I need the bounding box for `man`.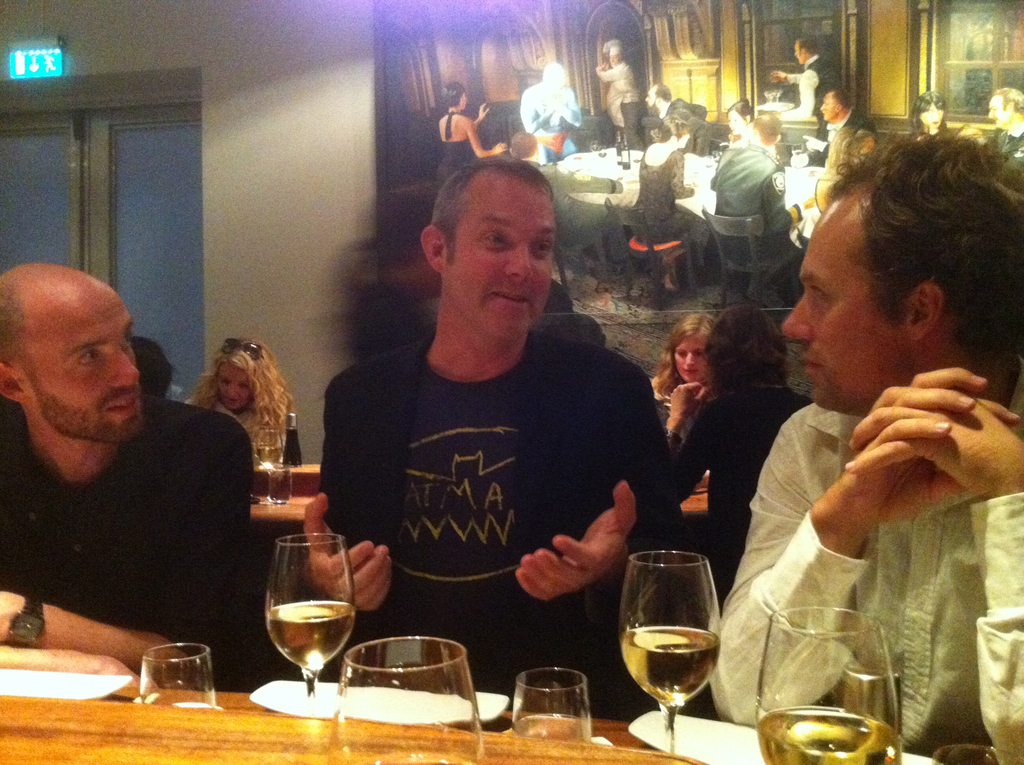
Here it is: Rect(711, 129, 1023, 764).
